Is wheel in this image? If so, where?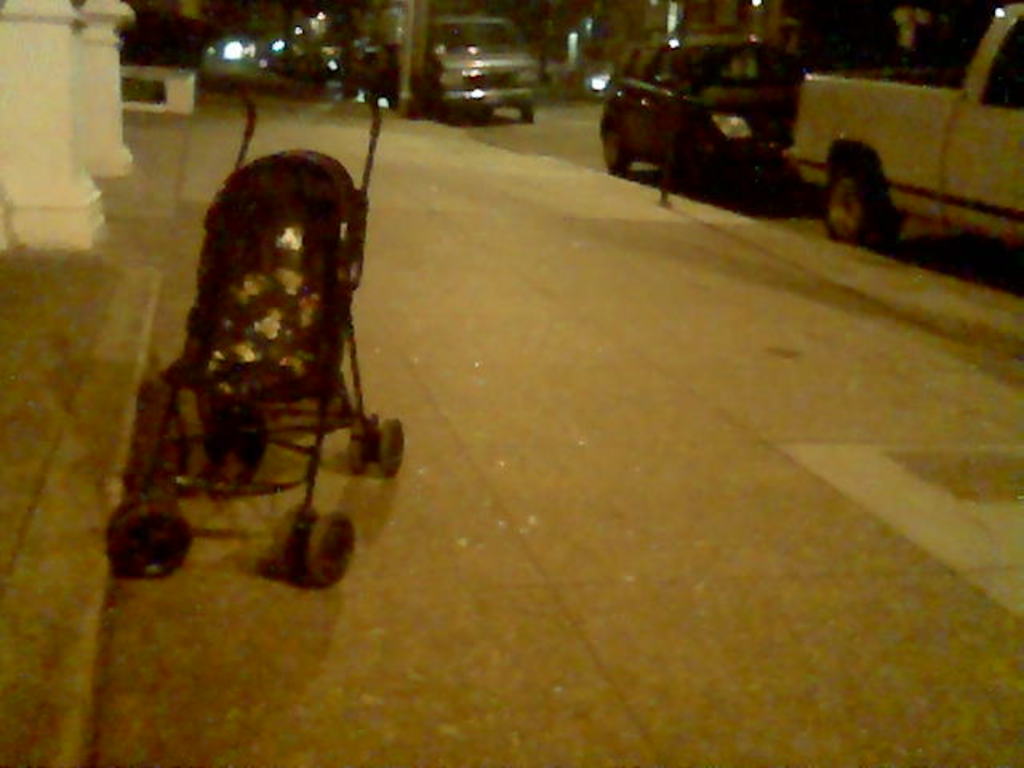
Yes, at [376,421,398,475].
